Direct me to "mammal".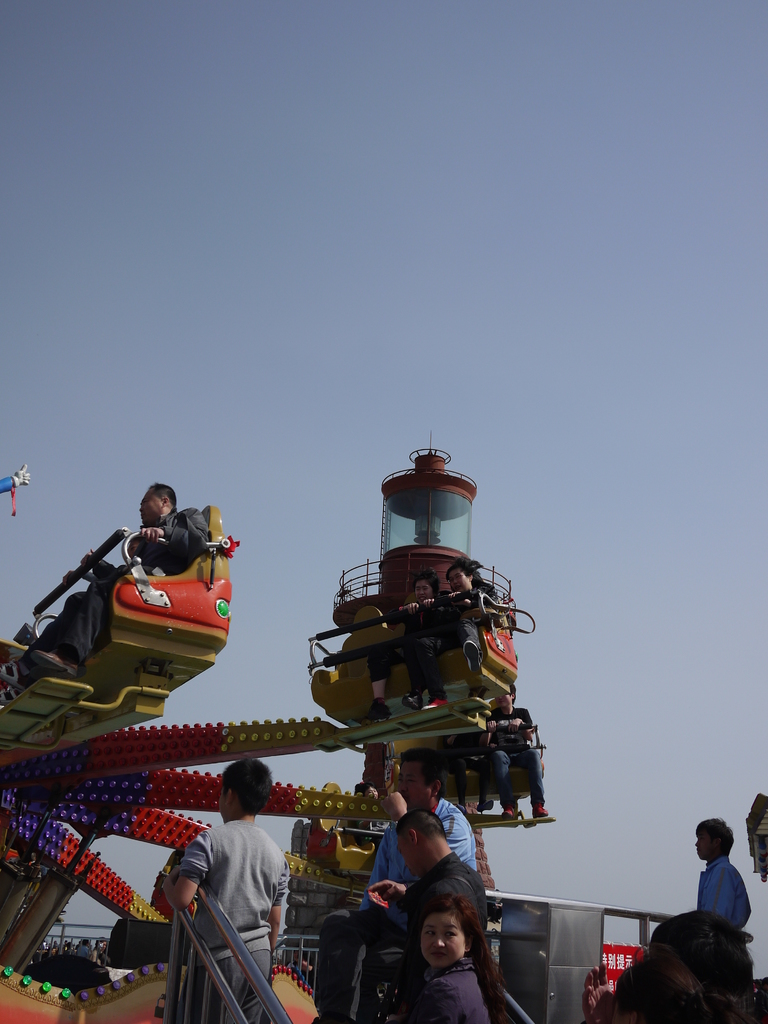
Direction: box(305, 748, 480, 1022).
